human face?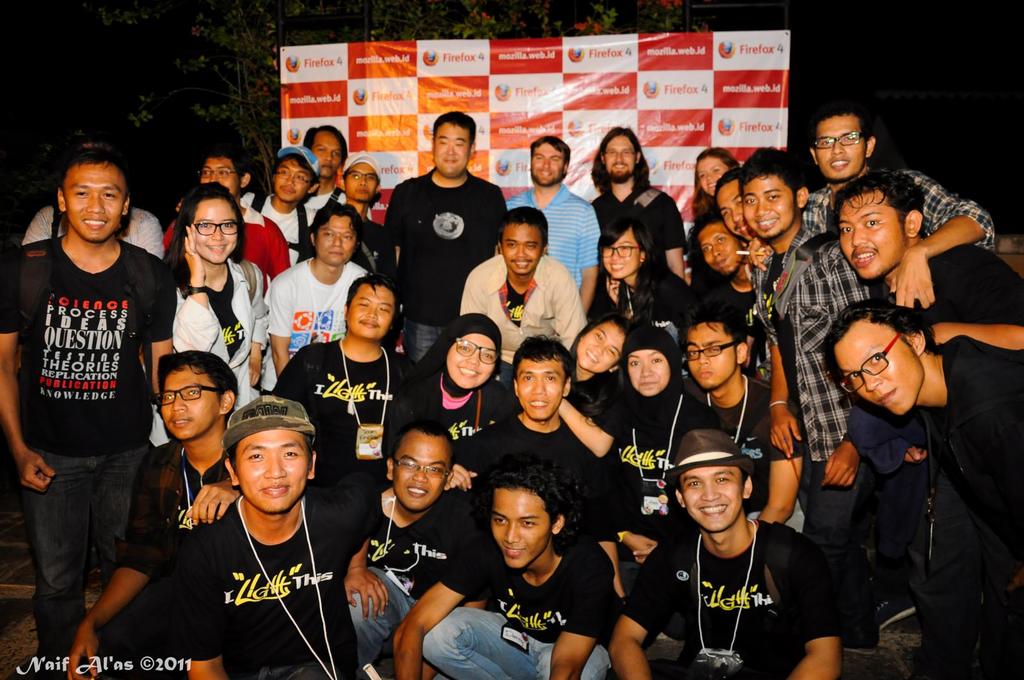
Rect(688, 327, 735, 391)
